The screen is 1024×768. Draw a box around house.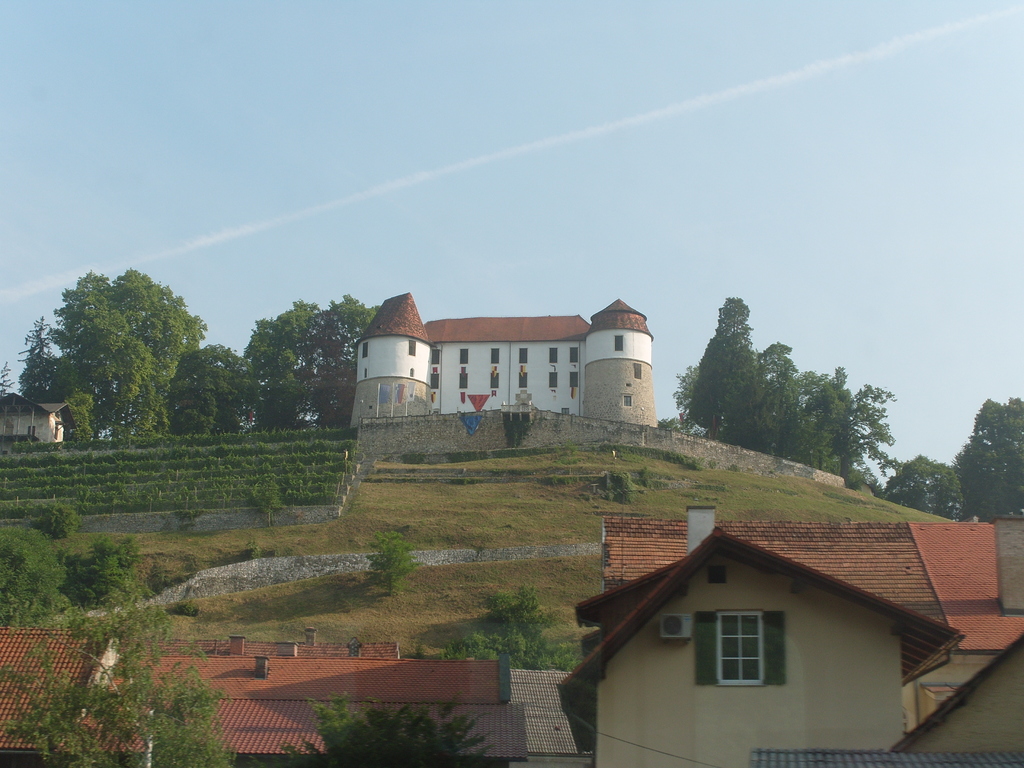
<region>55, 687, 527, 767</region>.
